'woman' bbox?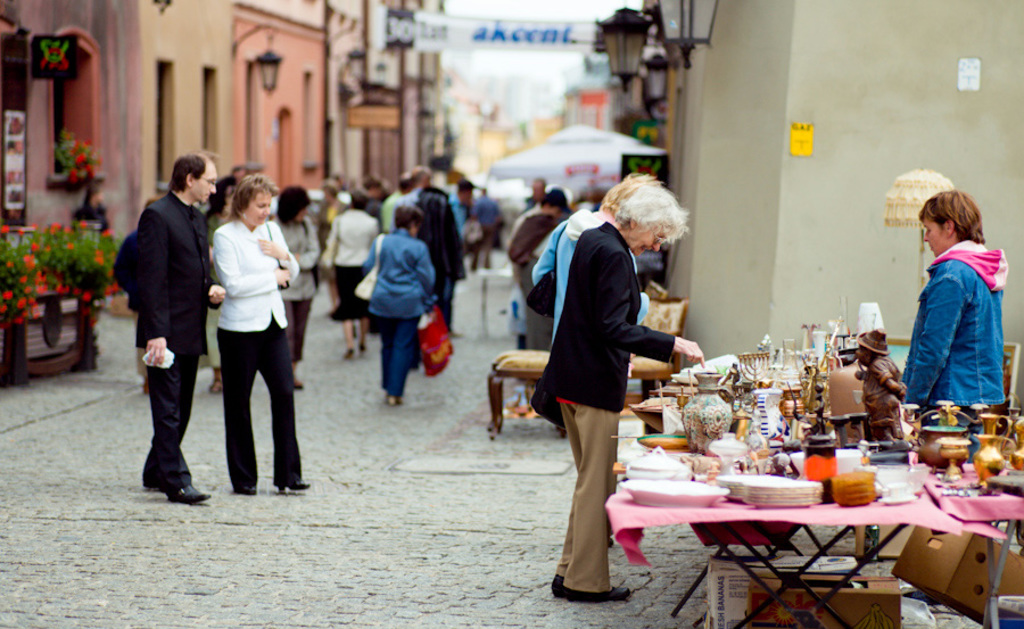
204, 169, 245, 395
